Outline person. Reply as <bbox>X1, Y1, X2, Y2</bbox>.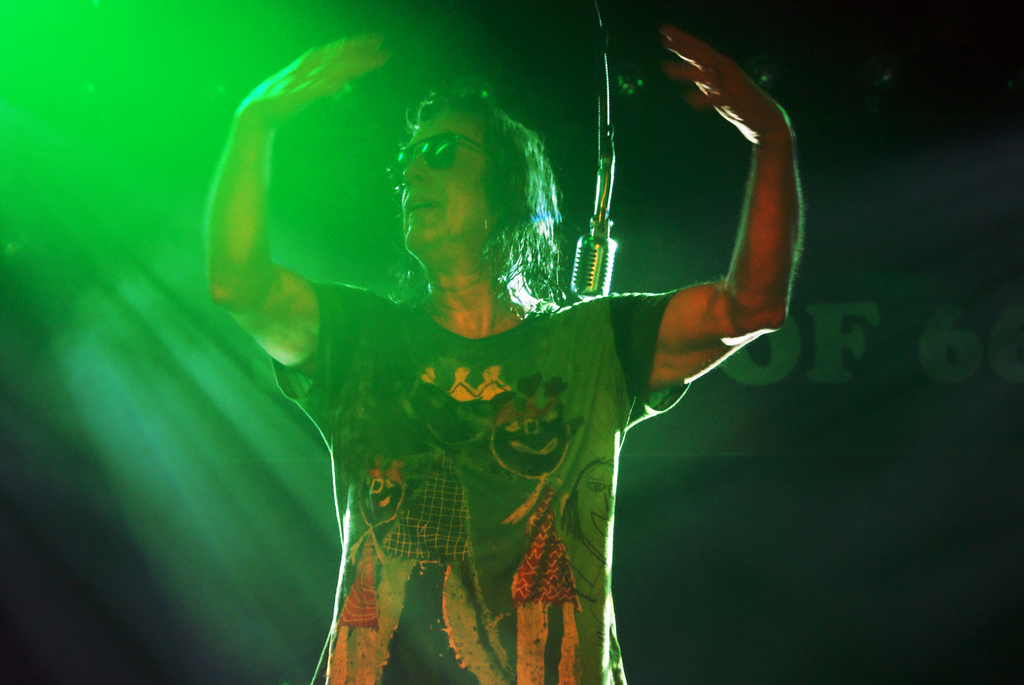
<bbox>151, 33, 849, 684</bbox>.
